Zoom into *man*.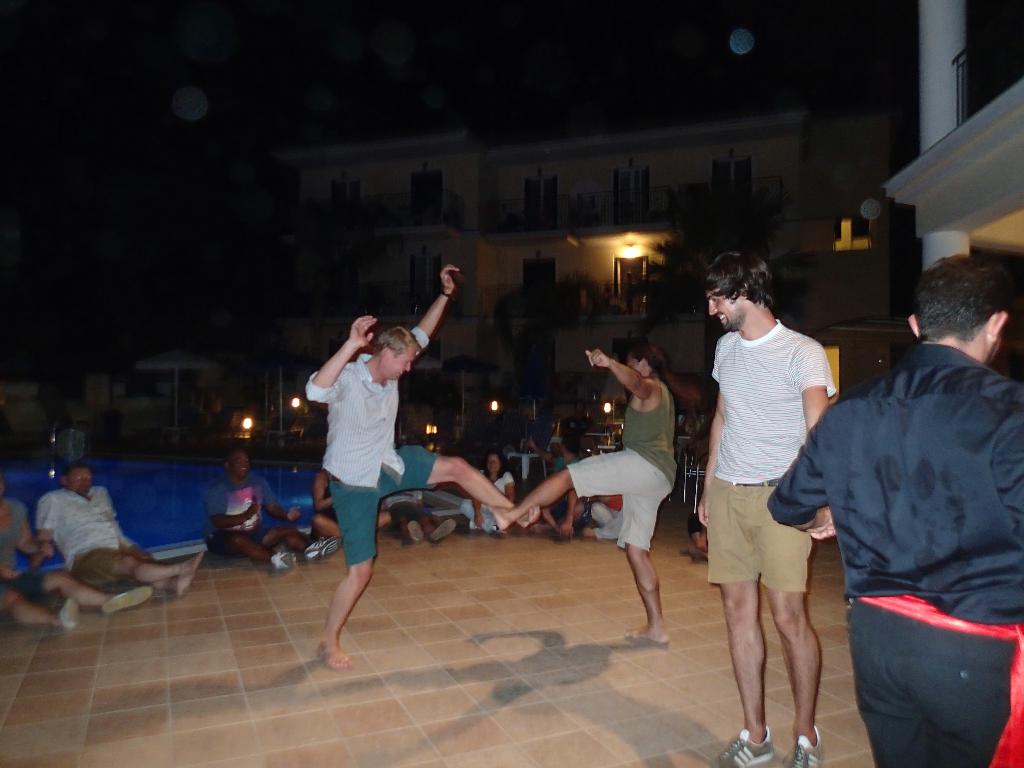
Zoom target: 0,478,155,630.
